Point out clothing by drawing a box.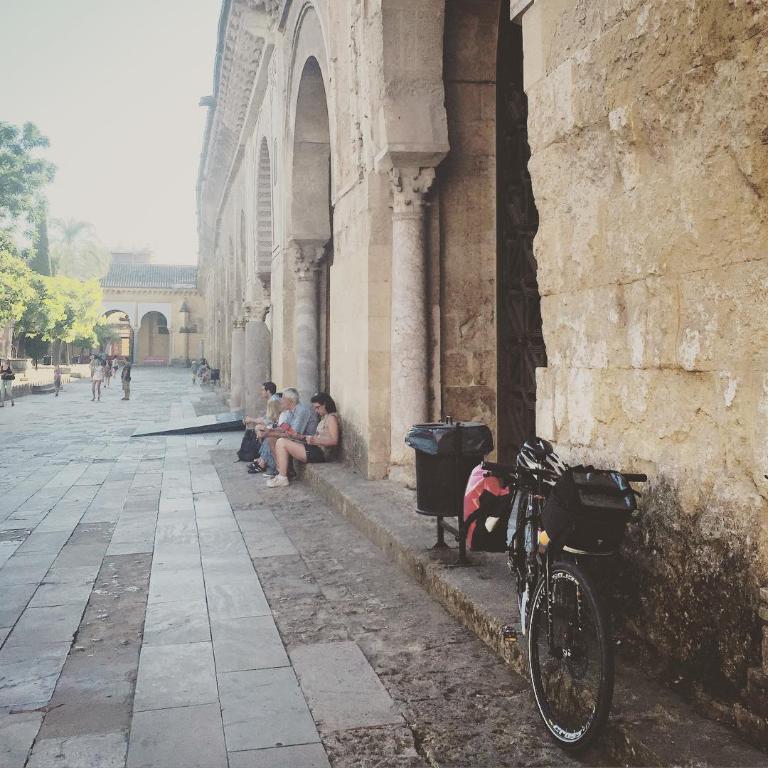
bbox=(306, 411, 339, 464).
